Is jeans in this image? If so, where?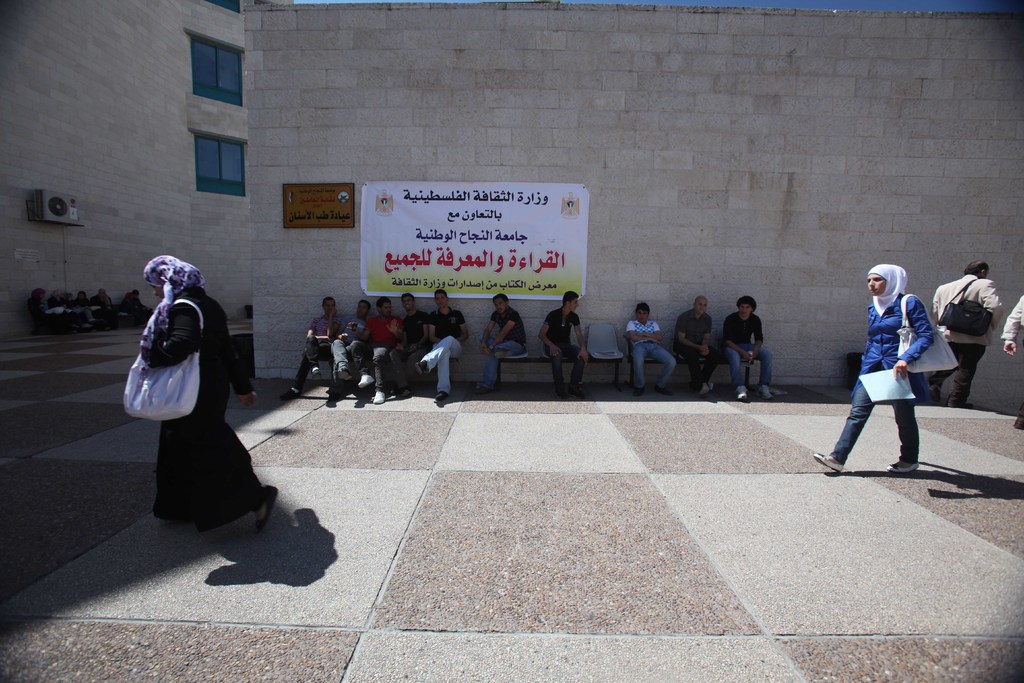
Yes, at <region>483, 336, 527, 388</region>.
